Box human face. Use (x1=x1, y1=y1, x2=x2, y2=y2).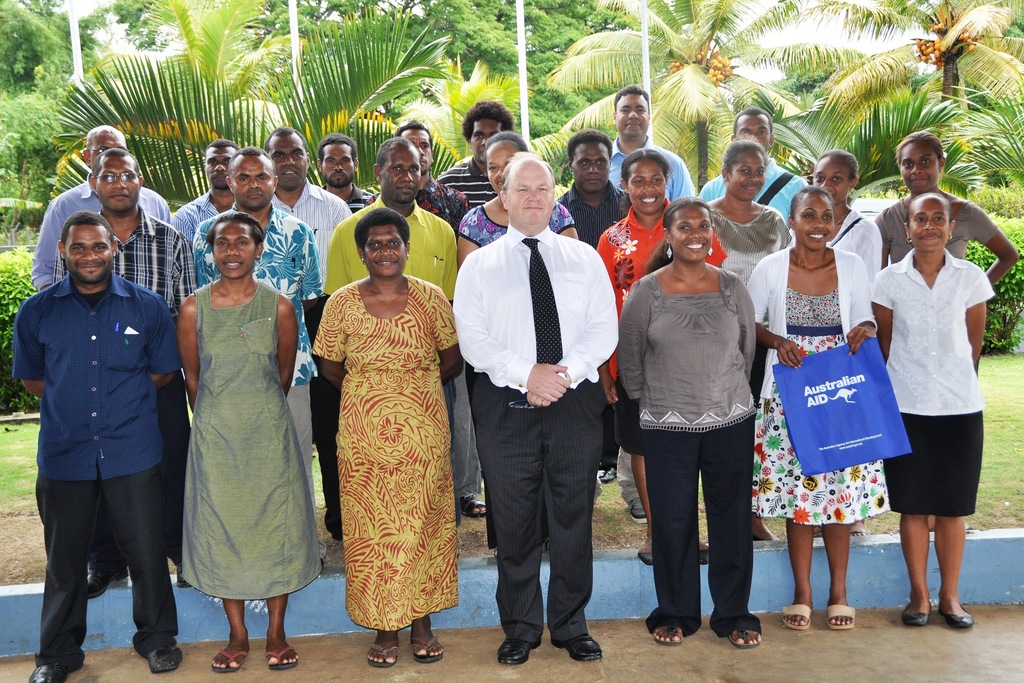
(x1=736, y1=115, x2=770, y2=149).
